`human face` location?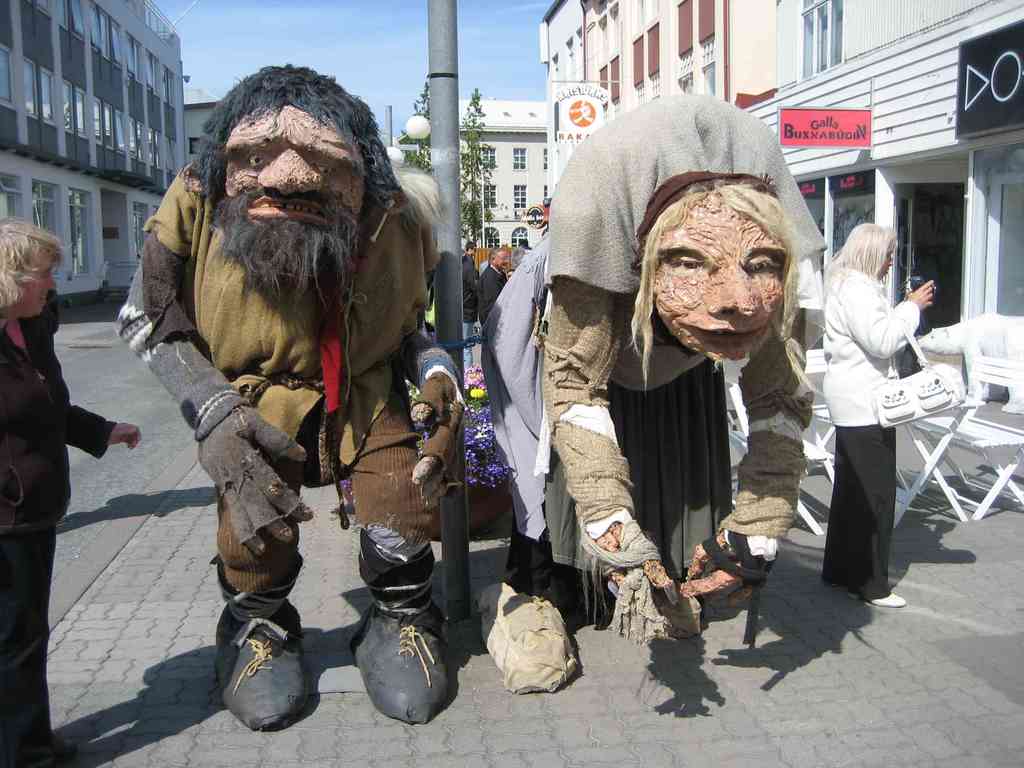
(15,252,62,315)
